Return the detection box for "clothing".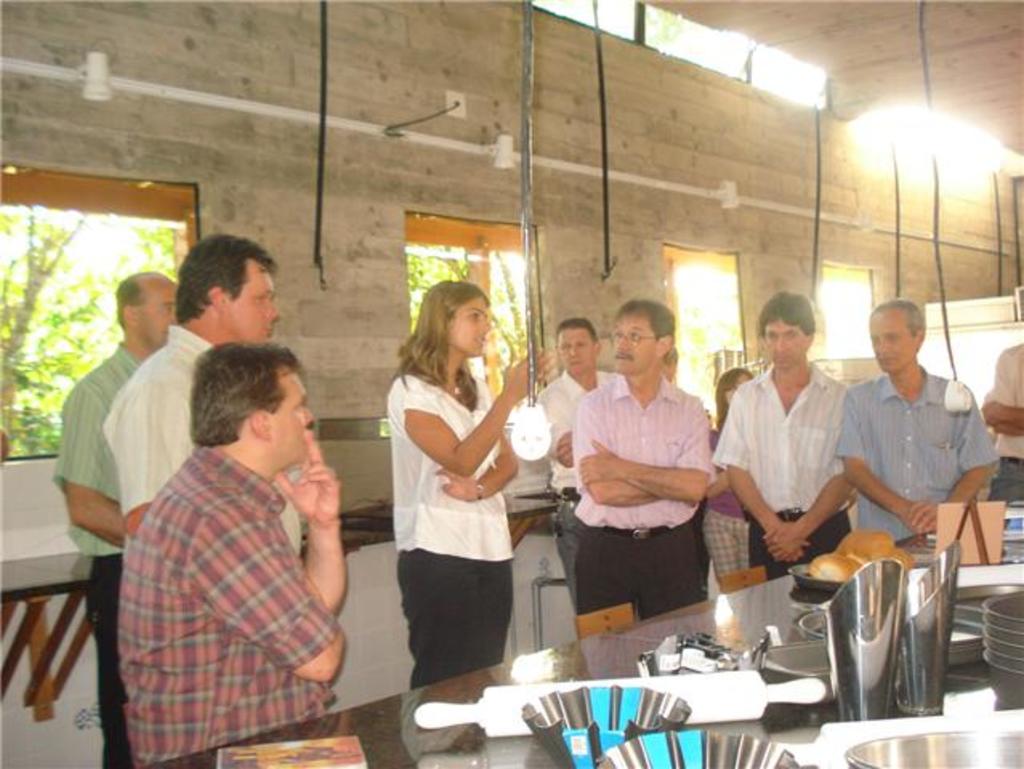
locate(689, 421, 718, 586).
